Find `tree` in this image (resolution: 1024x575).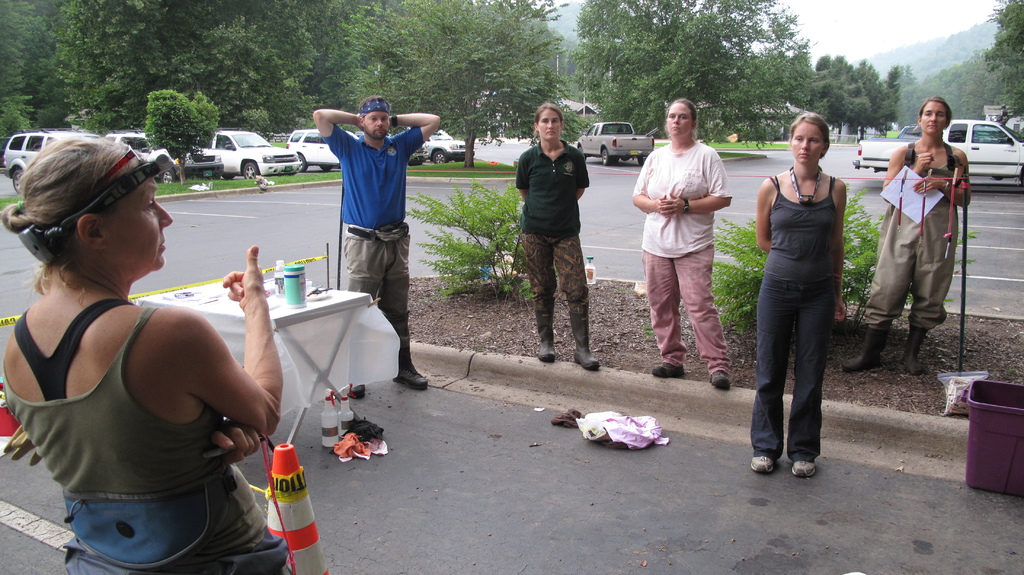
54, 0, 346, 137.
